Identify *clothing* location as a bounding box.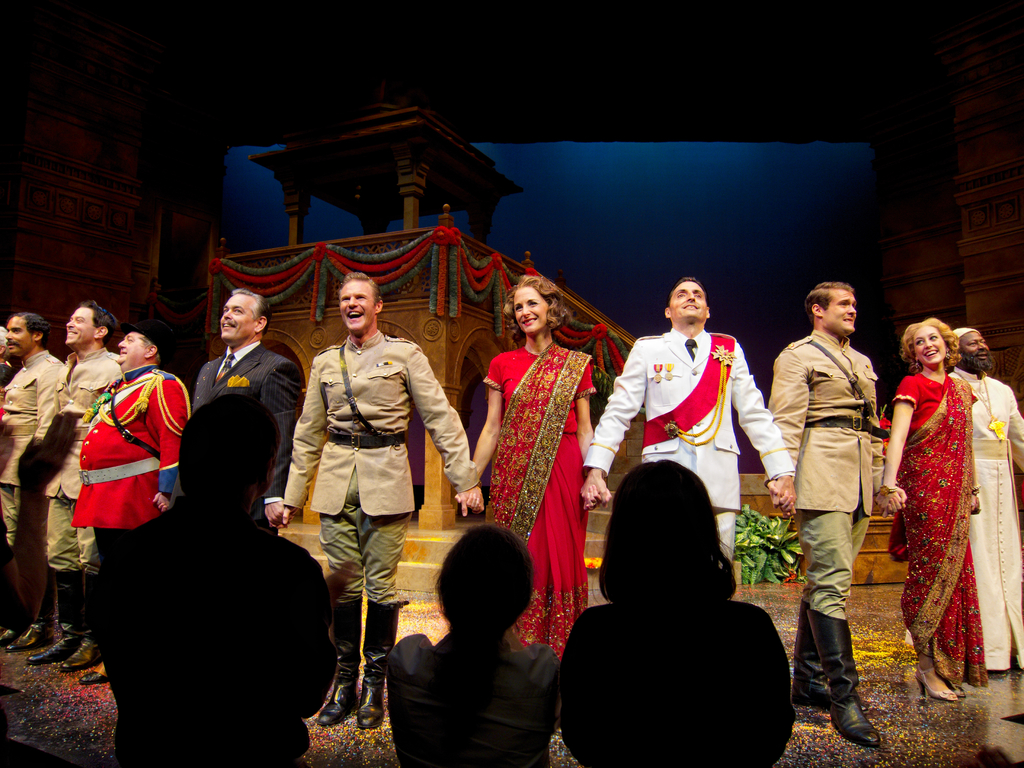
(390,631,563,767).
